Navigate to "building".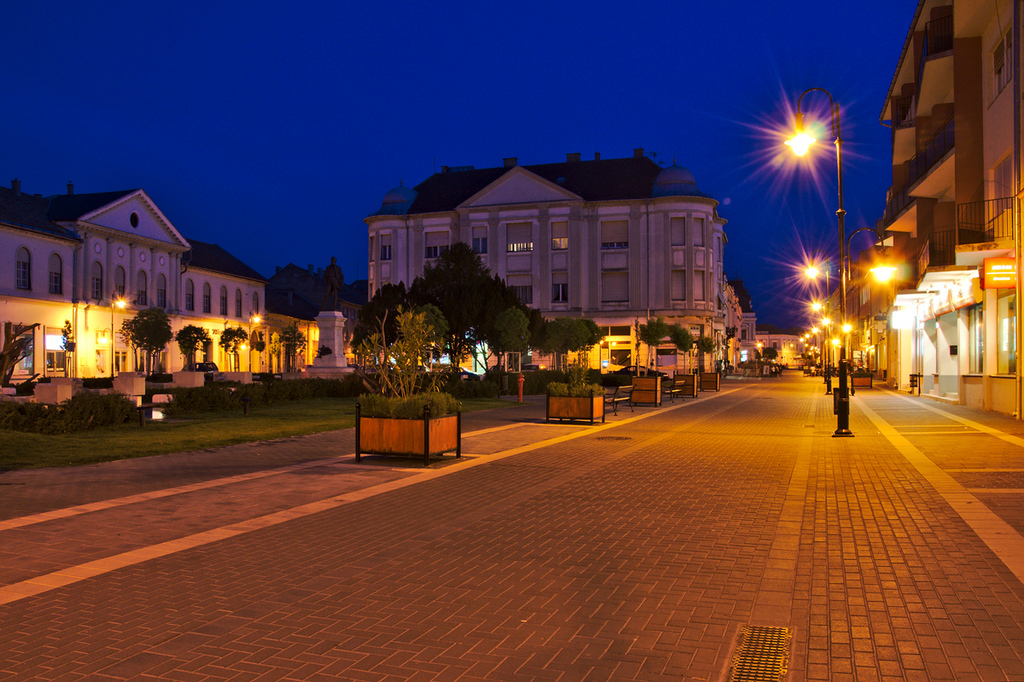
Navigation target: [0, 188, 271, 390].
